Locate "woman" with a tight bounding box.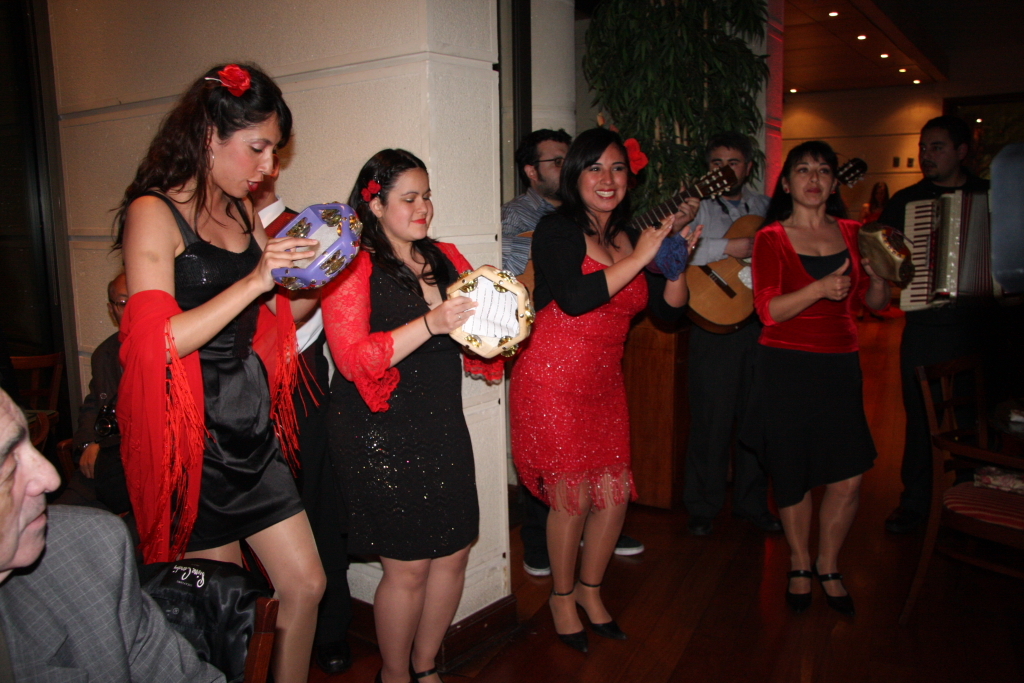
bbox(98, 64, 361, 682).
